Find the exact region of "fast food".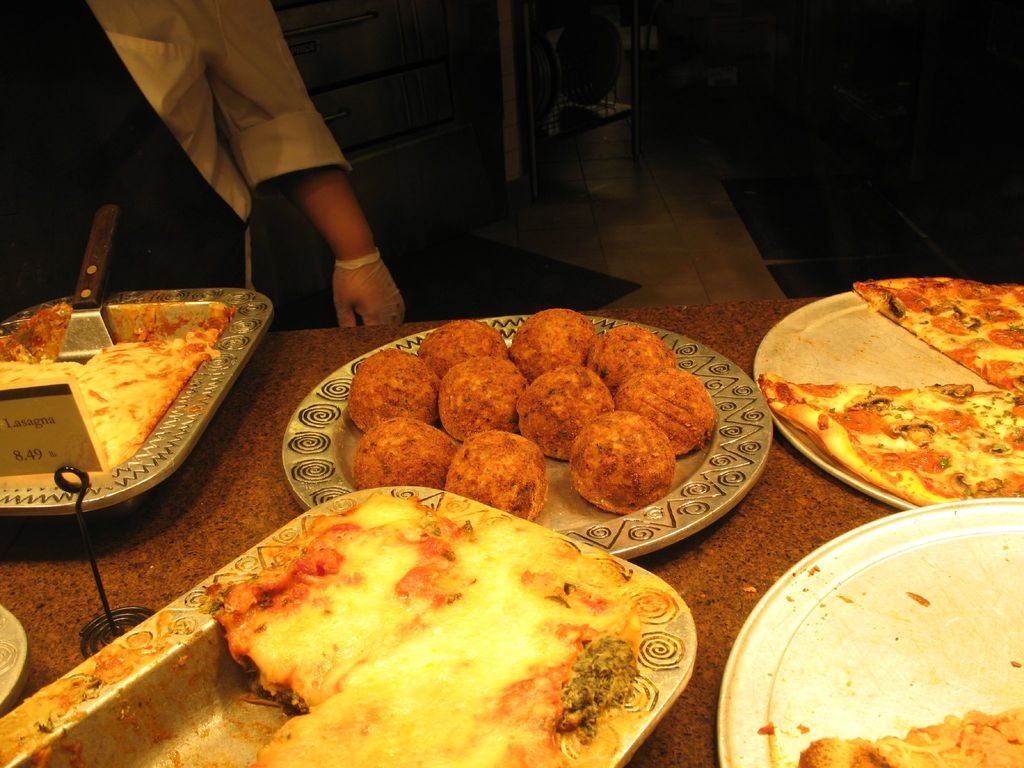
Exact region: 352, 410, 454, 487.
